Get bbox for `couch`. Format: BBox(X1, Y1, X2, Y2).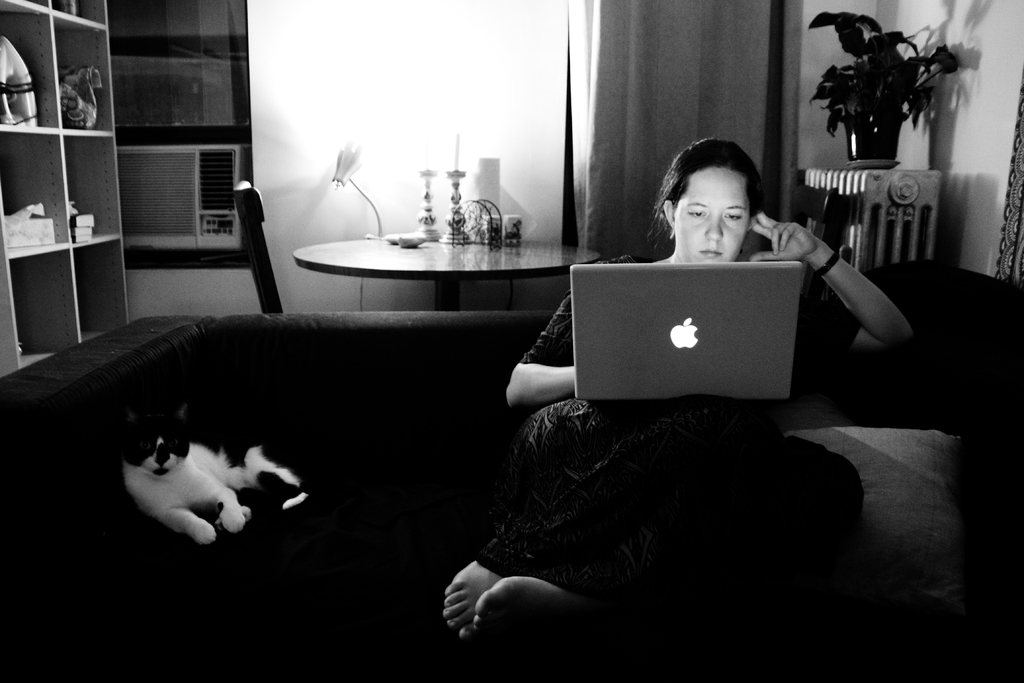
BBox(0, 235, 819, 626).
